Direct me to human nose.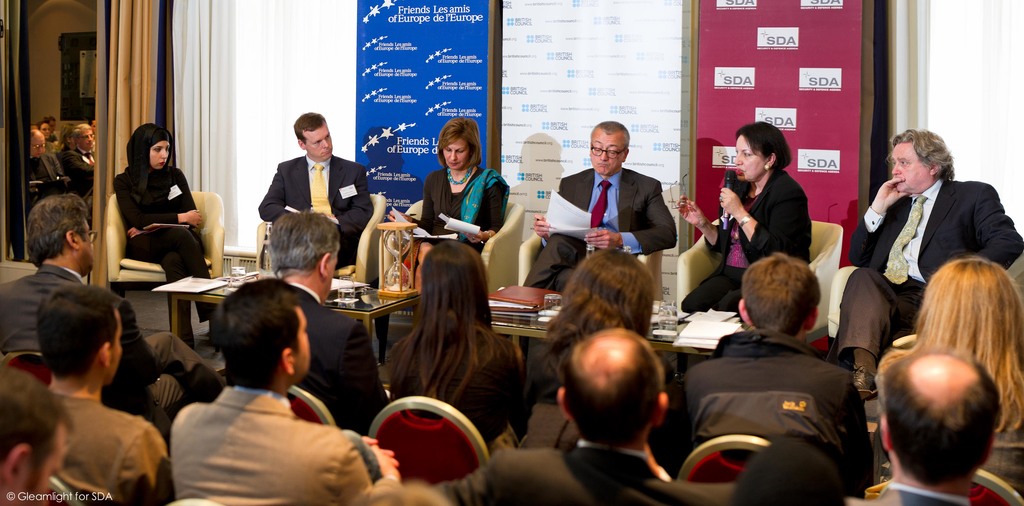
Direction: {"left": 448, "top": 152, "right": 459, "bottom": 162}.
